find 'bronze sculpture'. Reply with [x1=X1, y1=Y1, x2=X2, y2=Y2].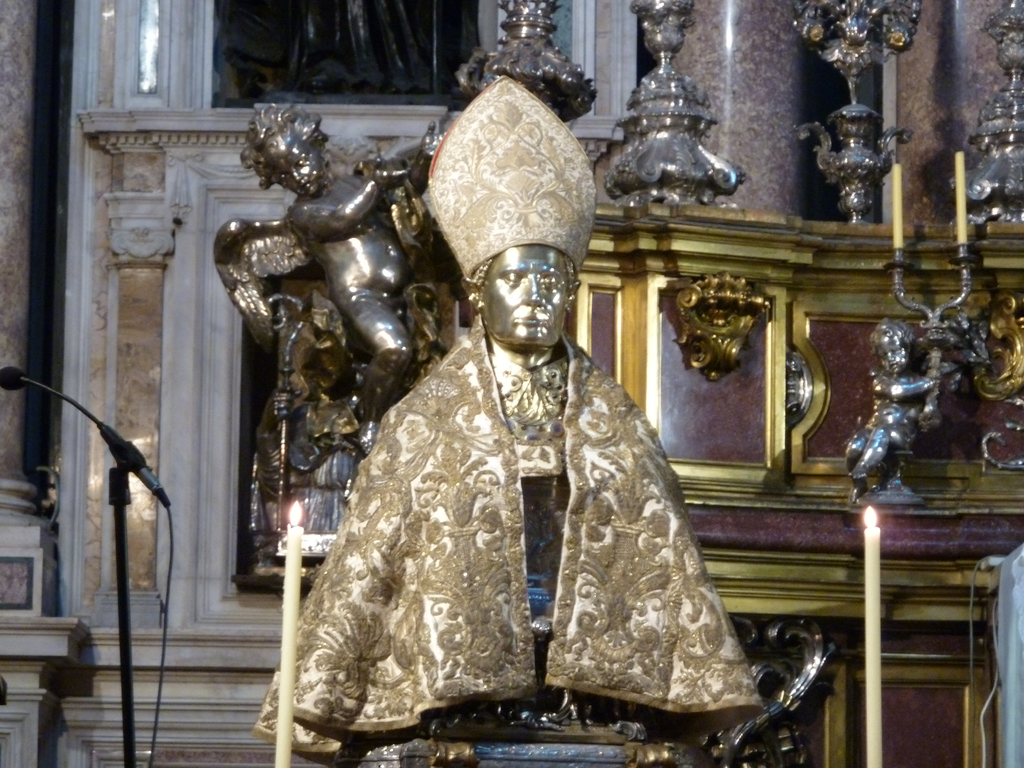
[x1=845, y1=316, x2=938, y2=508].
